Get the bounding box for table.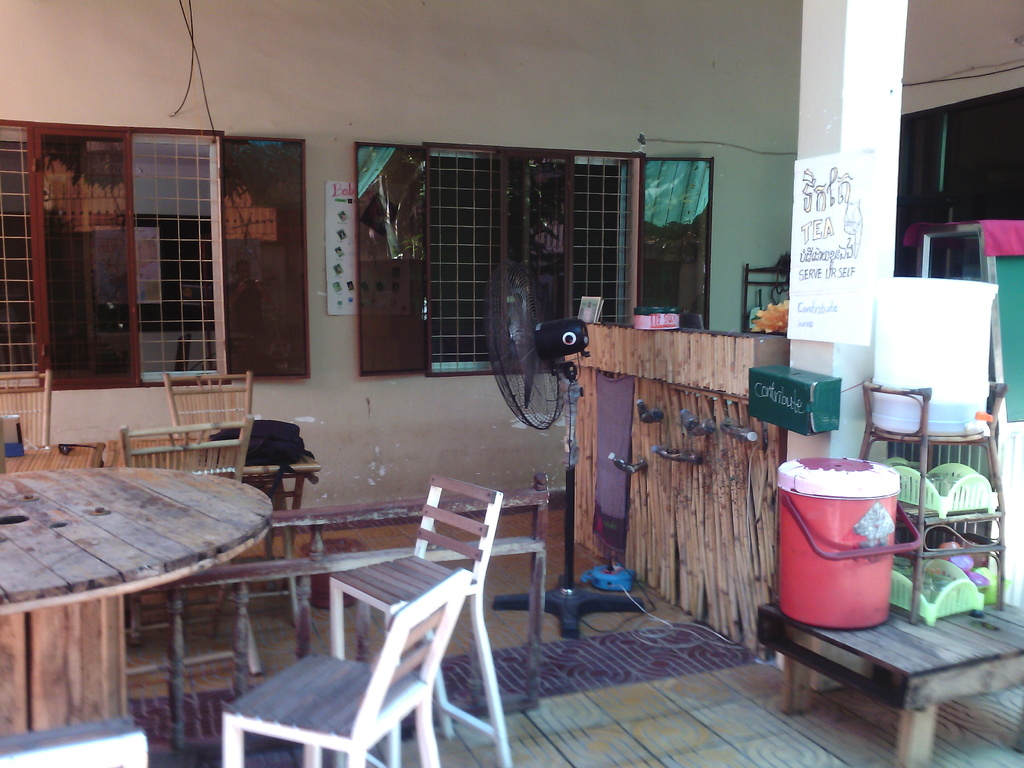
4 441 323 732.
